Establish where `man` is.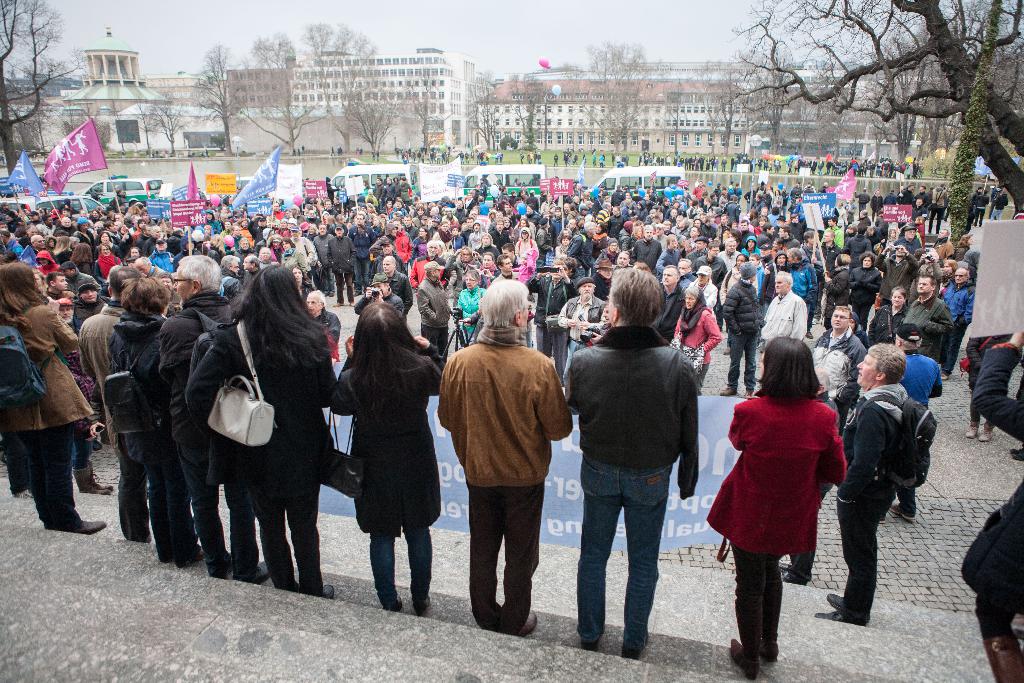
Established at select_region(687, 243, 730, 333).
